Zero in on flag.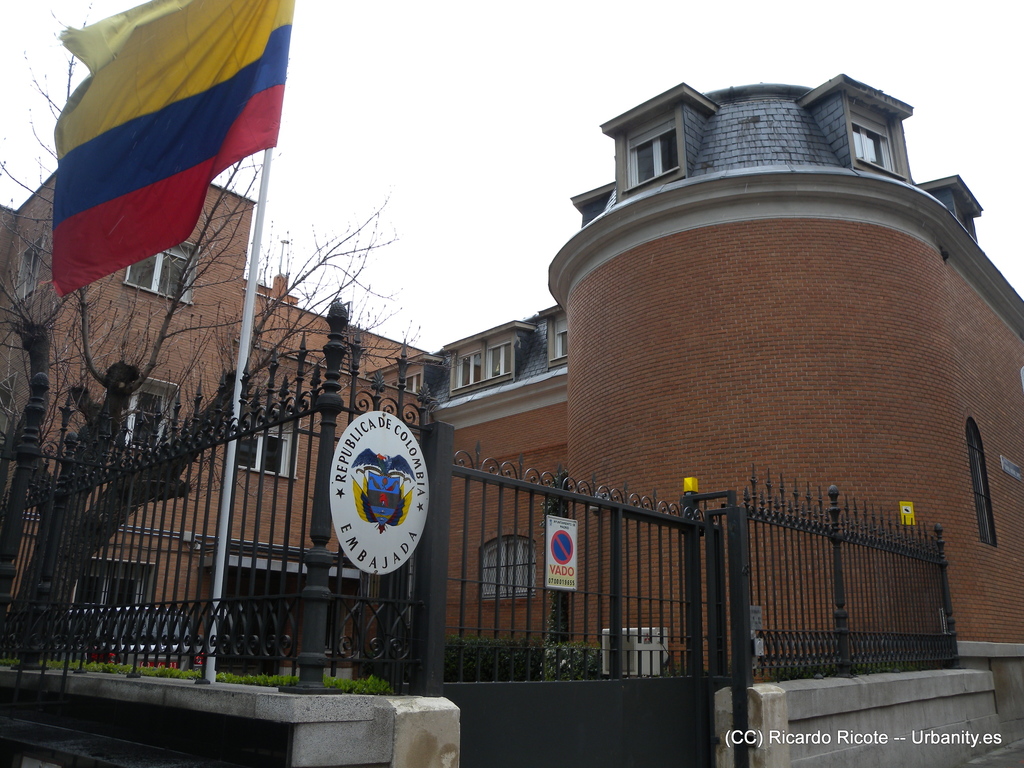
Zeroed in: bbox=[28, 0, 299, 301].
